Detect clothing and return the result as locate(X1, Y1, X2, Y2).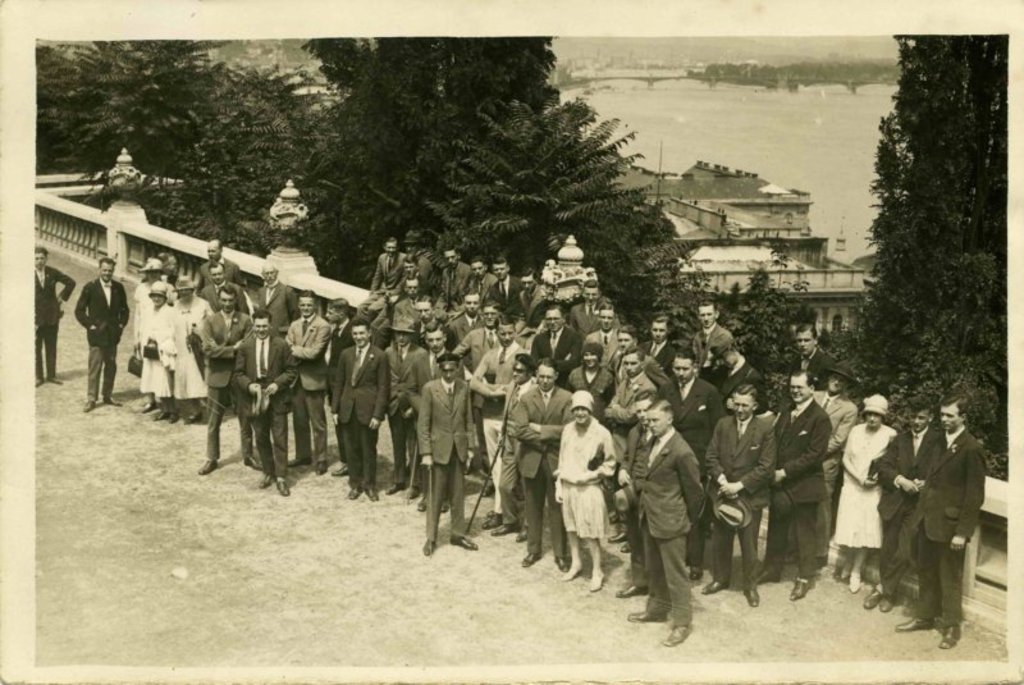
locate(636, 429, 696, 630).
